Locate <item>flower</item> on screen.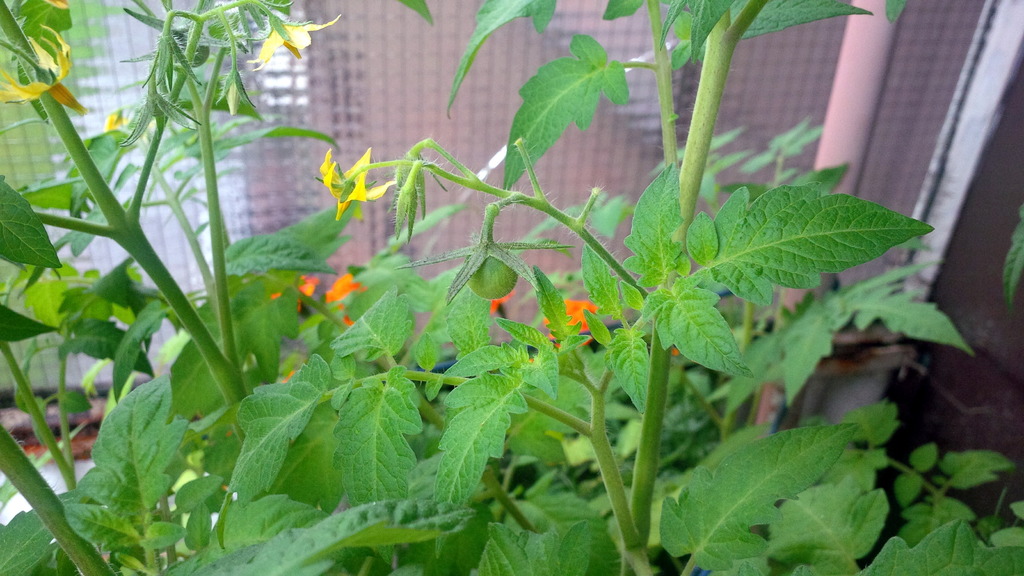
On screen at {"x1": 323, "y1": 272, "x2": 387, "y2": 332}.
